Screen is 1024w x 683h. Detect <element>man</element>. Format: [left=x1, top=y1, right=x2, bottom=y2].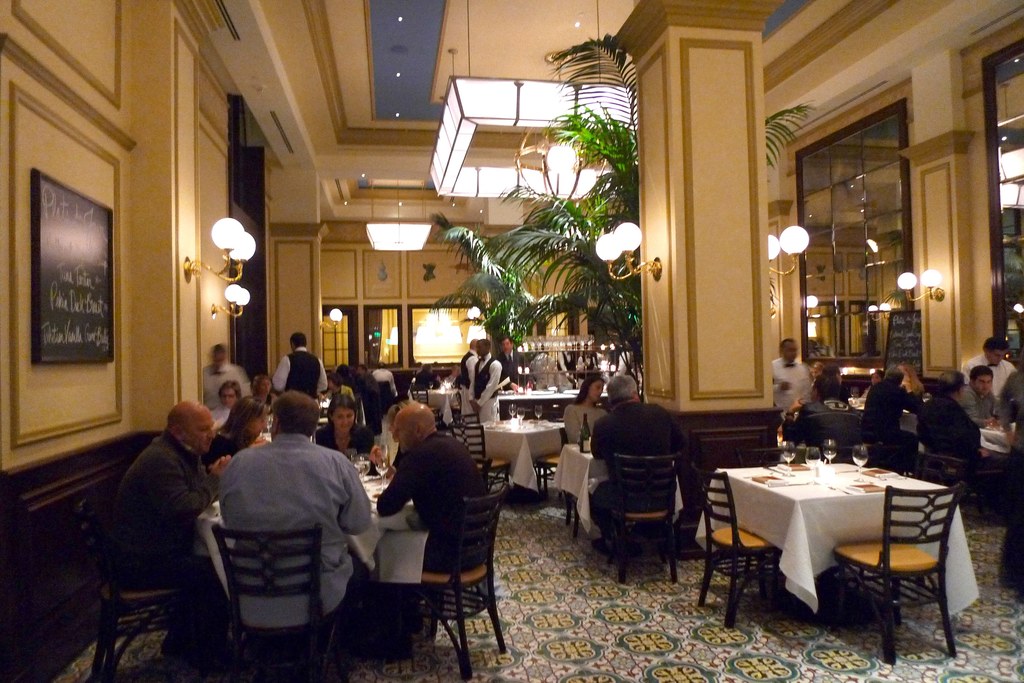
[left=198, top=342, right=260, bottom=417].
